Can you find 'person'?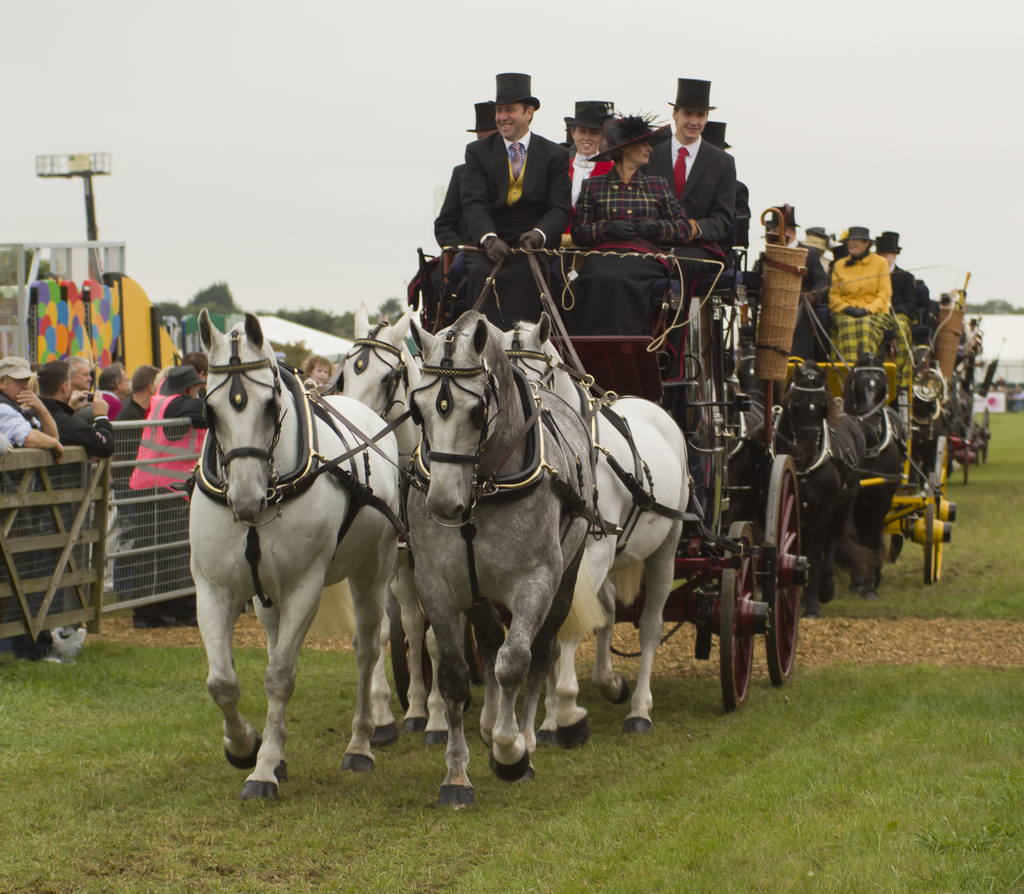
Yes, bounding box: detection(651, 68, 735, 289).
